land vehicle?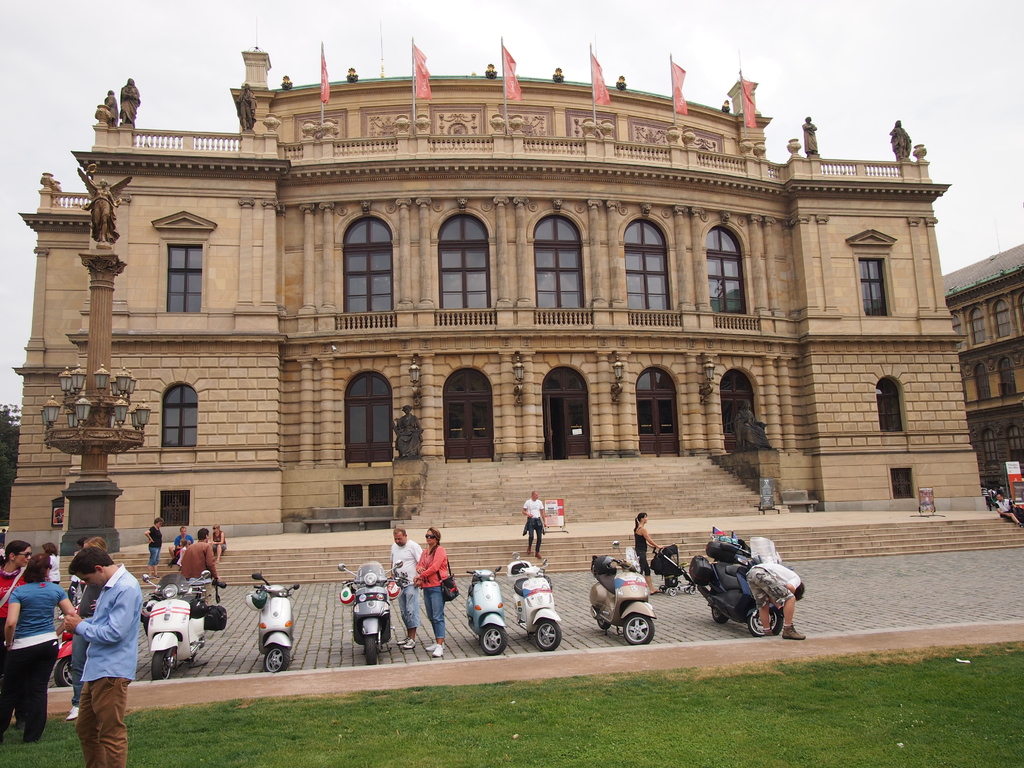
(left=52, top=575, right=83, bottom=688)
